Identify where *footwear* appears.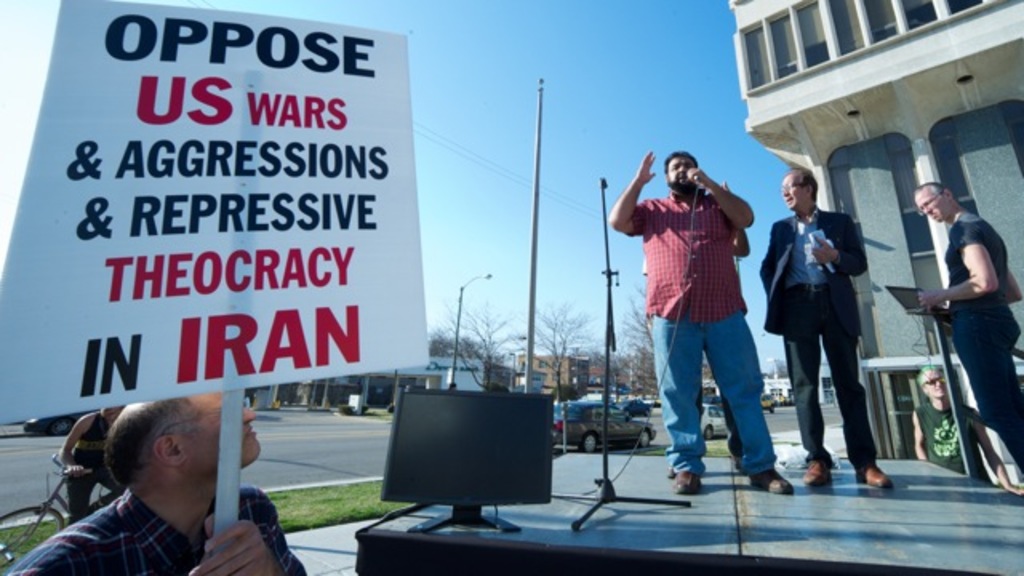
Appears at BBox(853, 467, 904, 488).
